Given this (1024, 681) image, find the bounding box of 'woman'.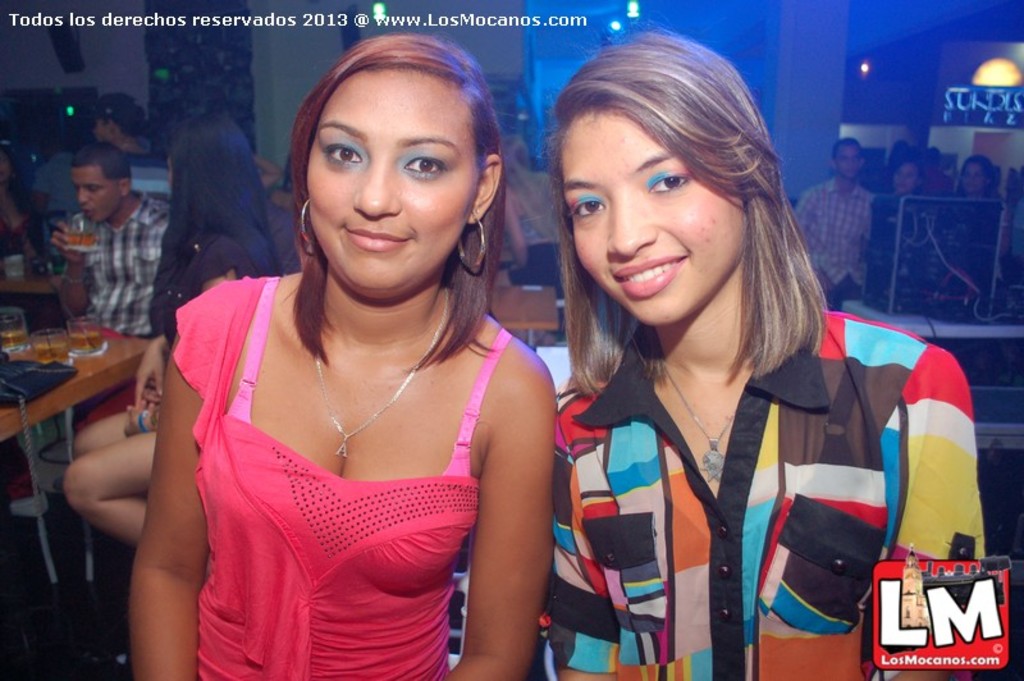
{"x1": 872, "y1": 164, "x2": 937, "y2": 315}.
